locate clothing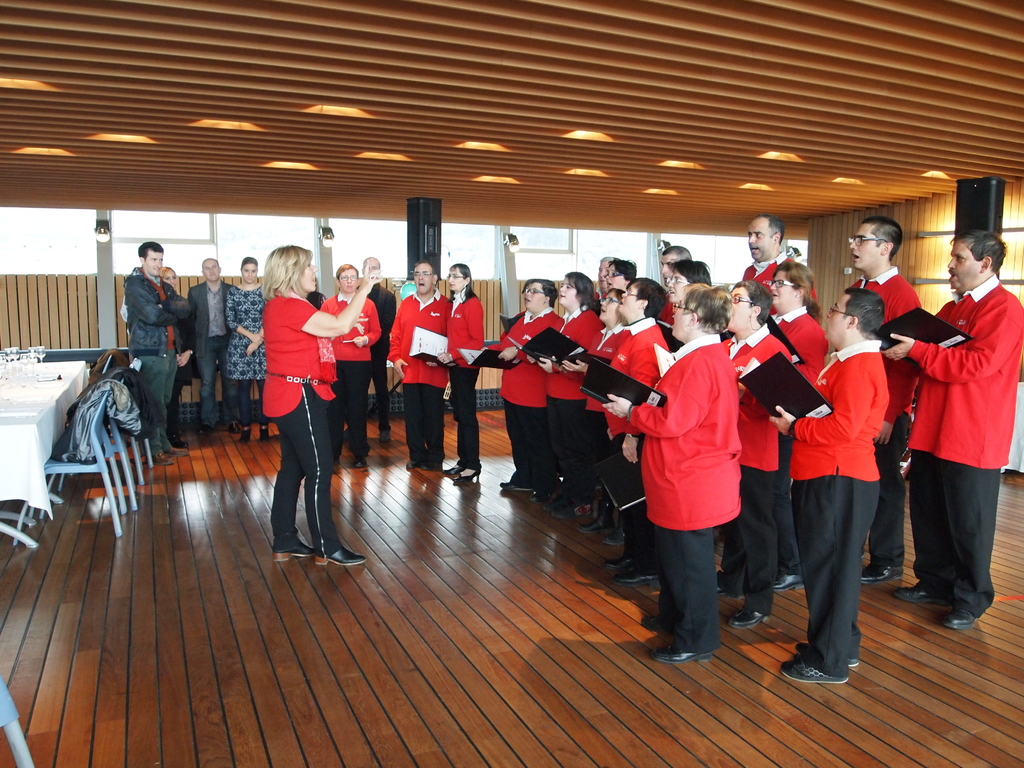
pyautogui.locateOnScreen(636, 368, 741, 527)
